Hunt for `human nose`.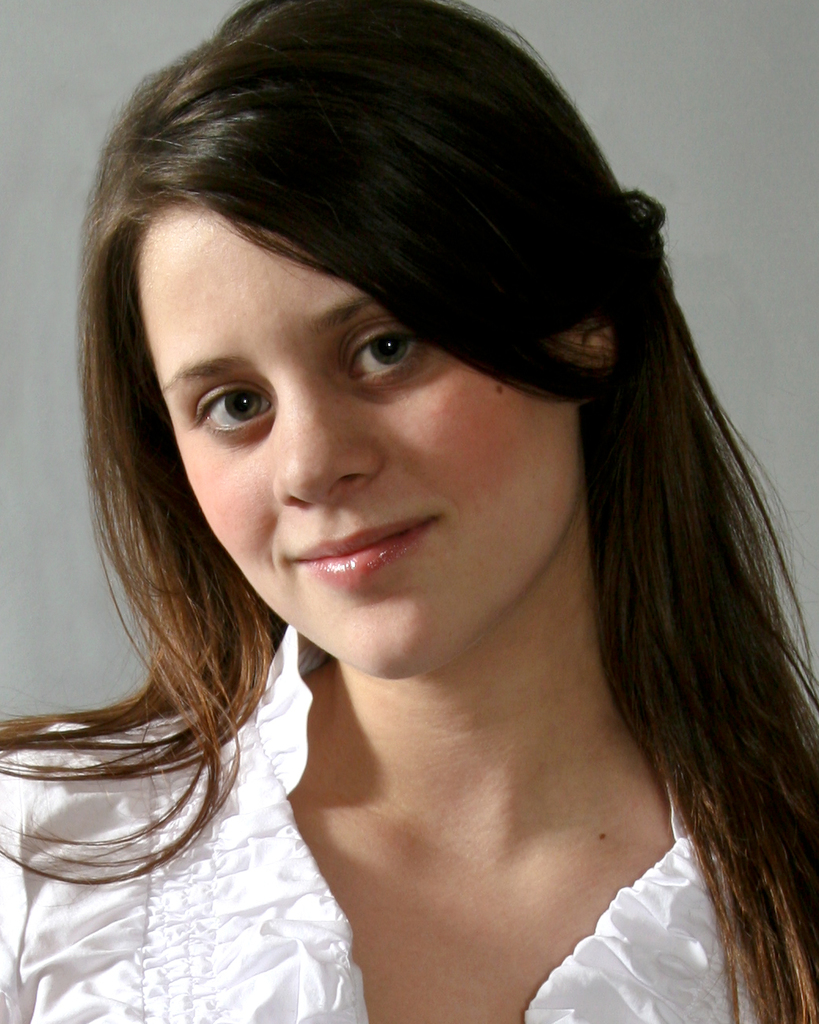
Hunted down at left=280, top=380, right=384, bottom=507.
